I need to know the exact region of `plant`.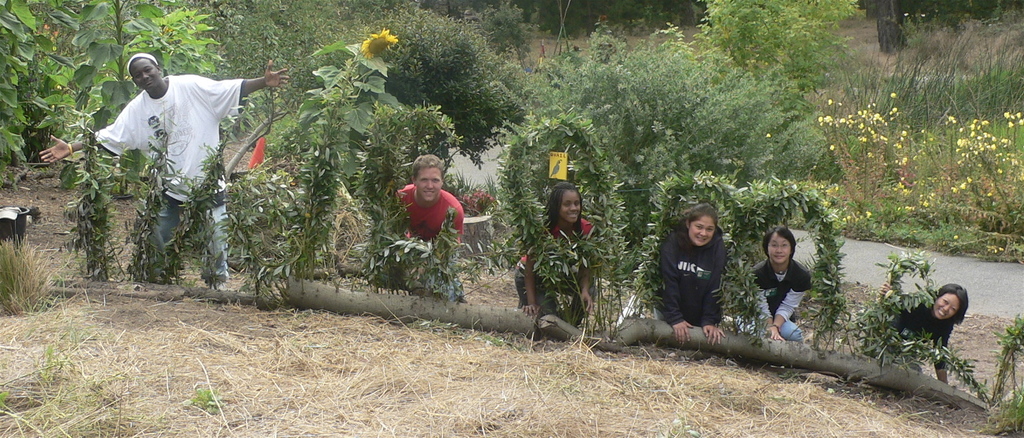
Region: l=521, t=19, r=819, b=224.
